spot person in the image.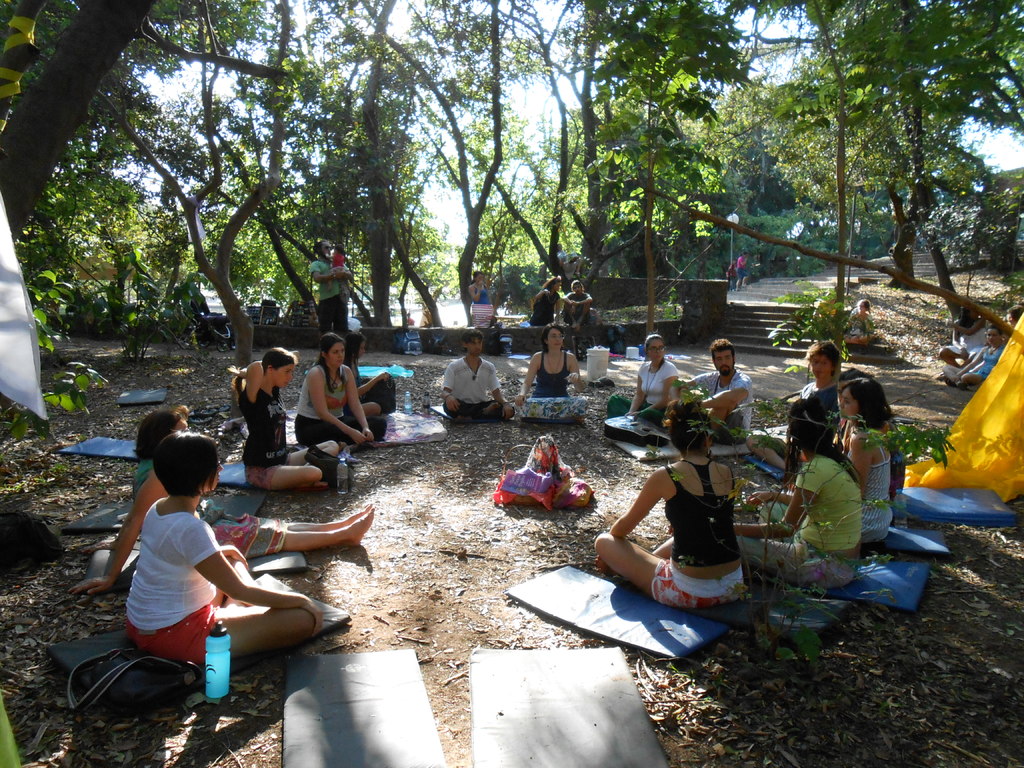
person found at 678, 333, 758, 447.
